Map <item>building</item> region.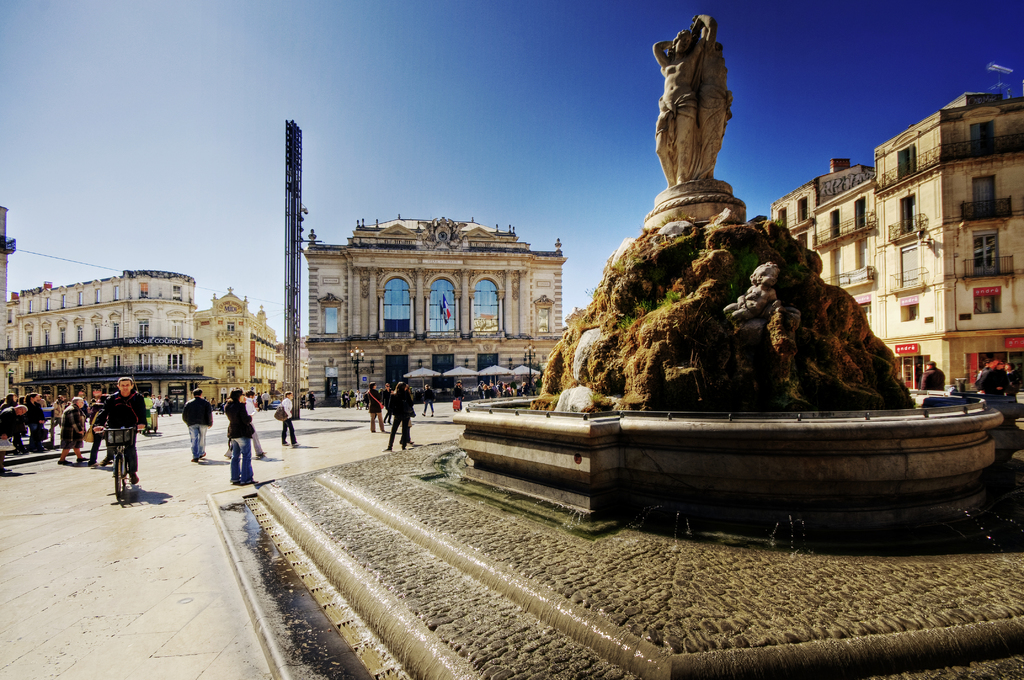
Mapped to 300,211,568,411.
